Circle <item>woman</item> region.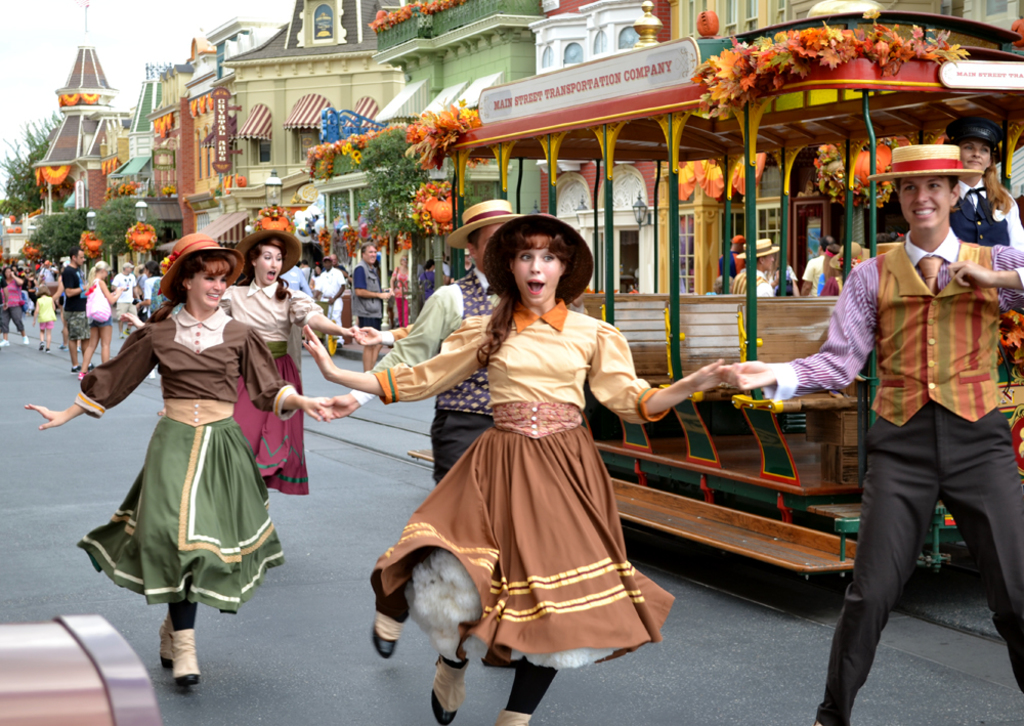
Region: detection(945, 118, 1023, 389).
